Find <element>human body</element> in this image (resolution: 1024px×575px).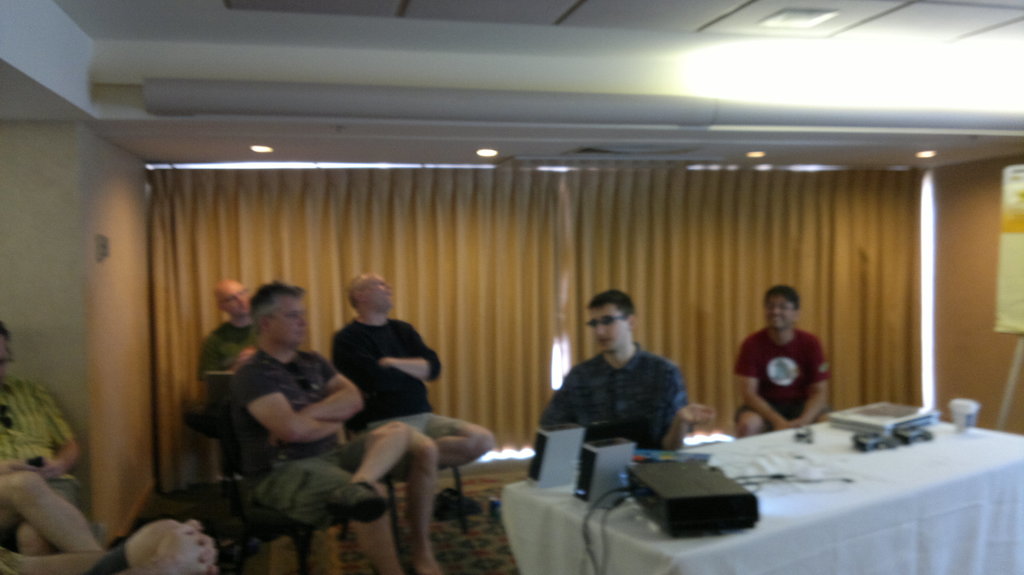
(741,290,837,437).
